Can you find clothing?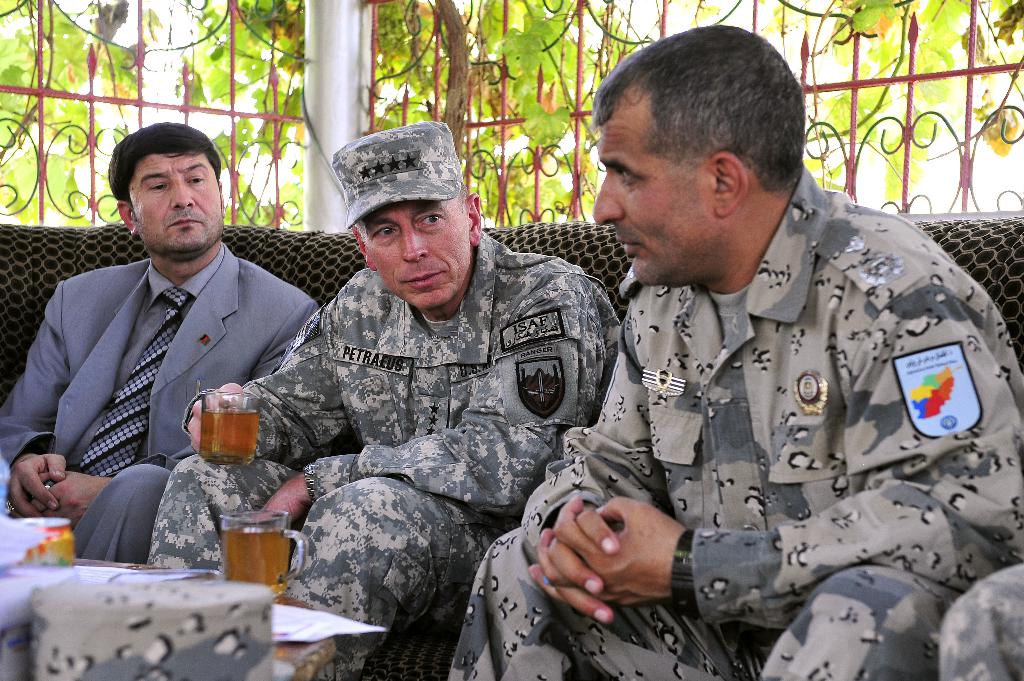
Yes, bounding box: <bbox>936, 561, 1023, 680</bbox>.
